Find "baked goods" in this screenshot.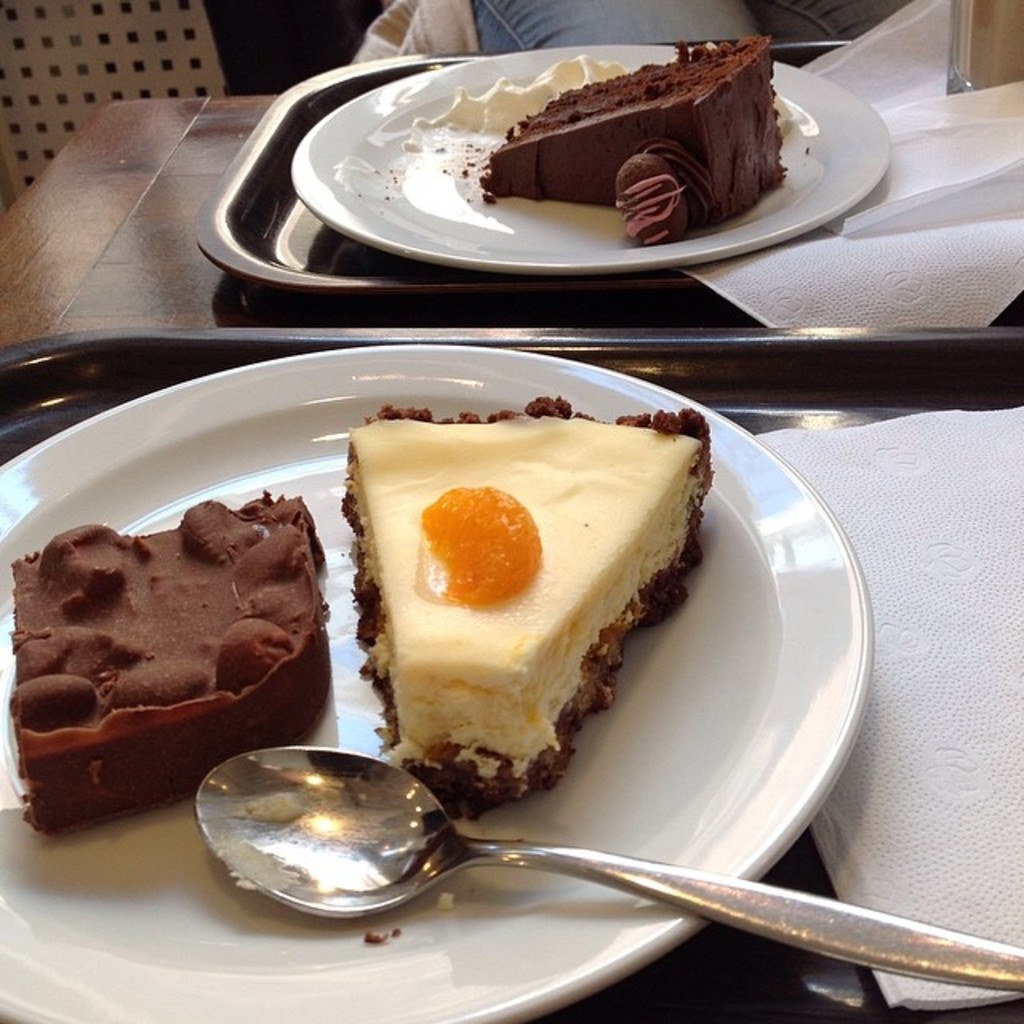
The bounding box for "baked goods" is [x1=336, y1=392, x2=717, y2=810].
